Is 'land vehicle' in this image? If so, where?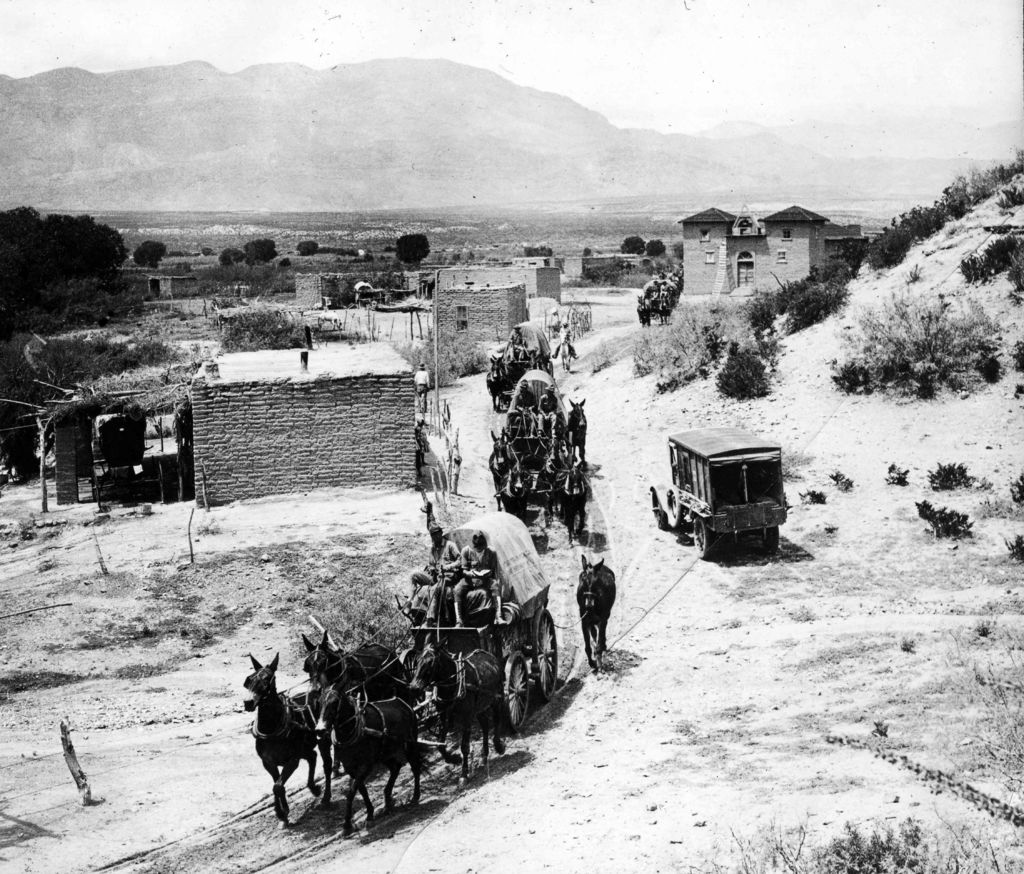
Yes, at locate(652, 423, 804, 582).
